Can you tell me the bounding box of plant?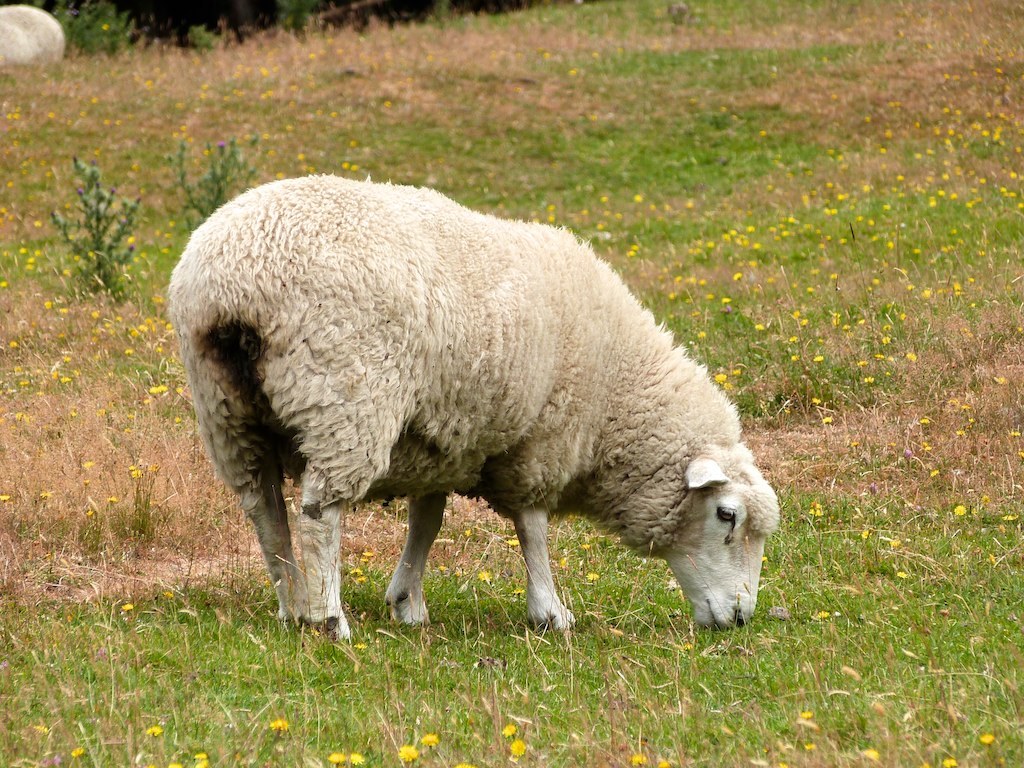
34/151/151/304.
